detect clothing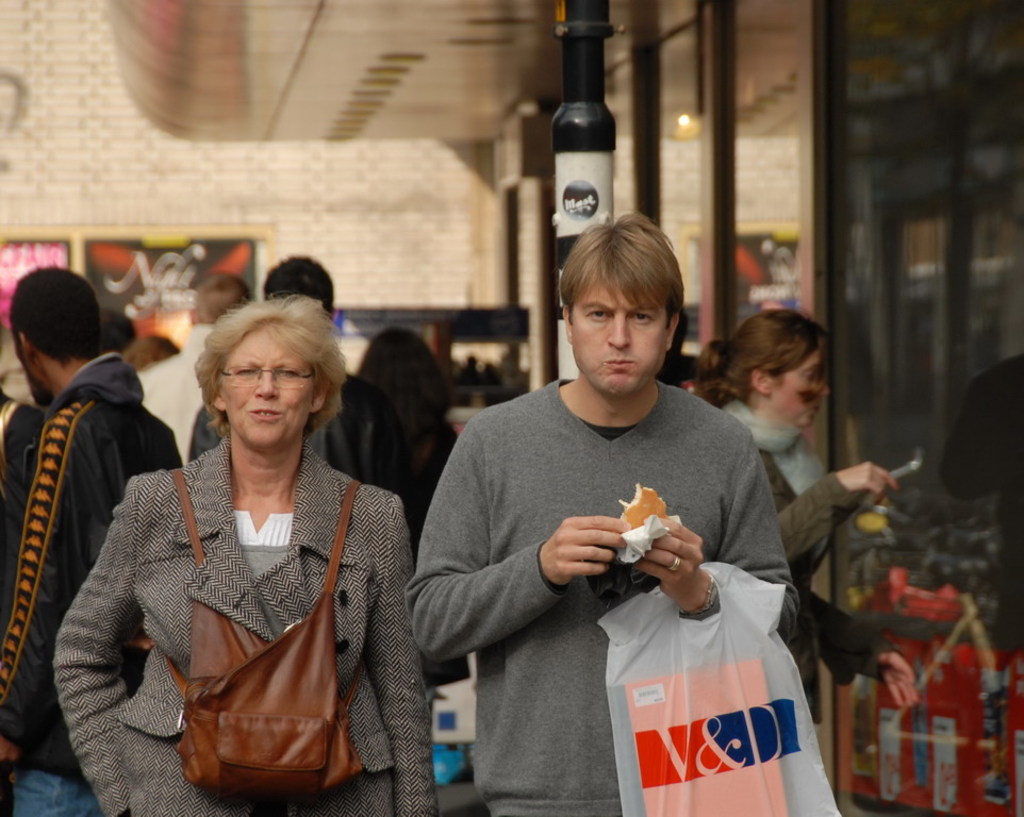
BBox(50, 426, 445, 816)
